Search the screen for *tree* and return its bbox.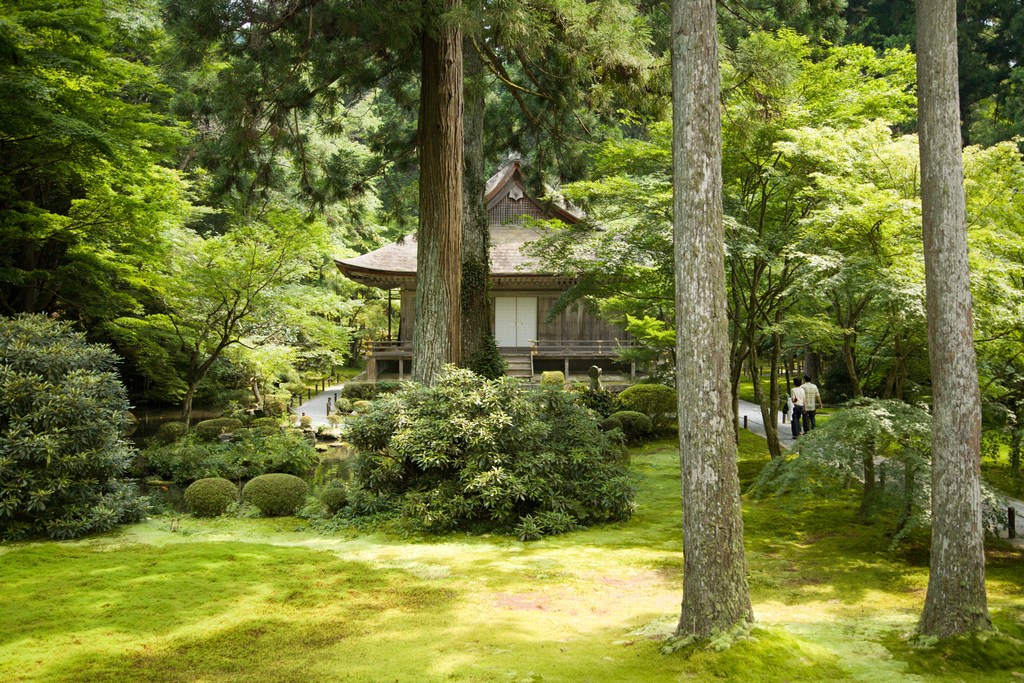
Found: Rect(711, 0, 925, 572).
